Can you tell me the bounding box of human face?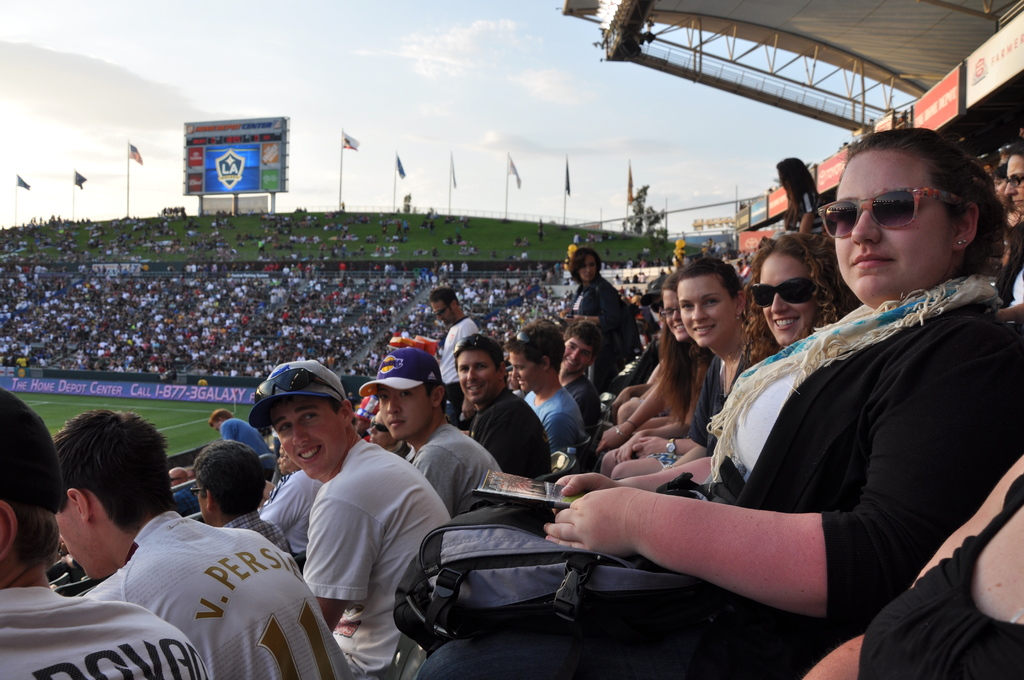
pyautogui.locateOnScreen(678, 278, 737, 346).
